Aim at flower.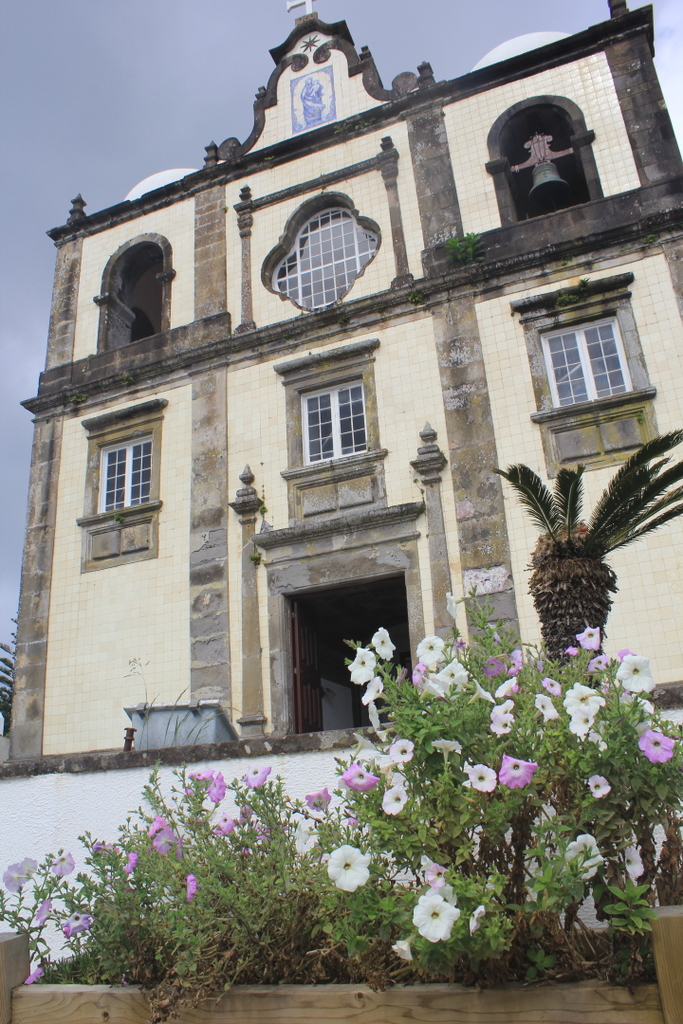
Aimed at (368,700,382,733).
